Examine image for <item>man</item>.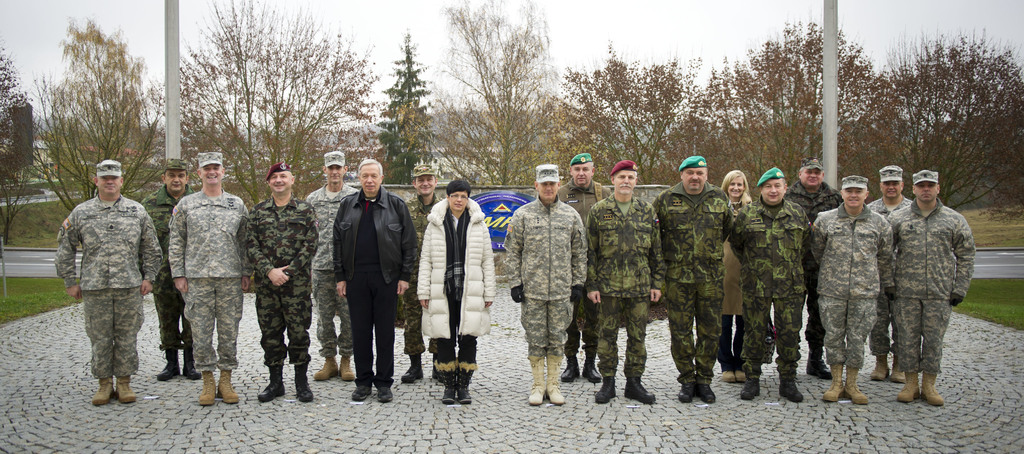
Examination result: pyautogui.locateOnScreen(867, 163, 916, 377).
